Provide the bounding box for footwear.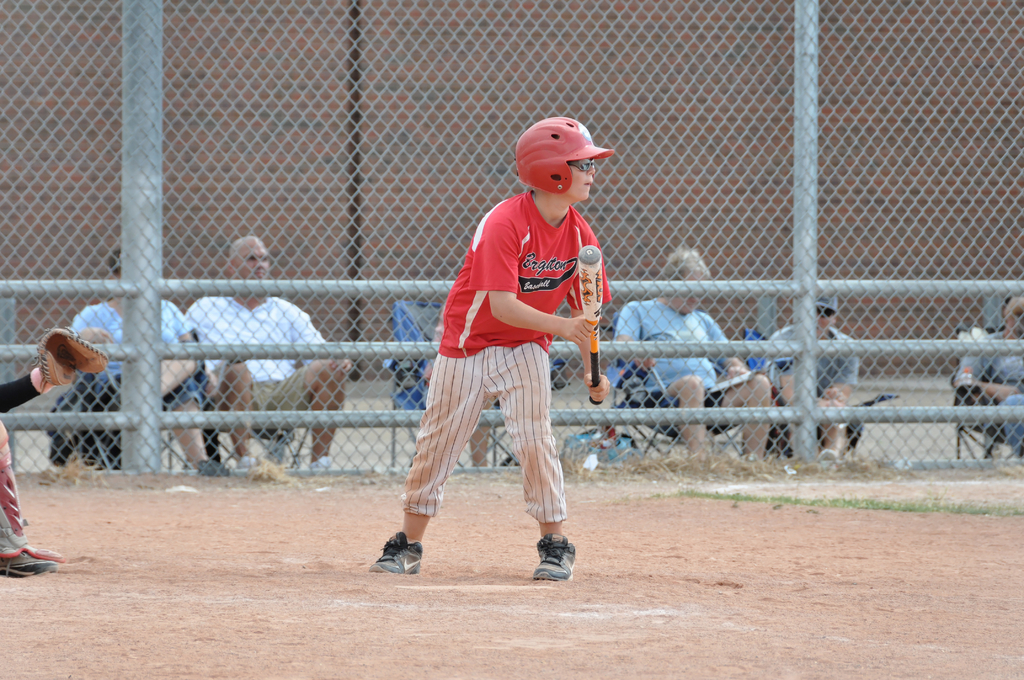
region(0, 547, 53, 584).
